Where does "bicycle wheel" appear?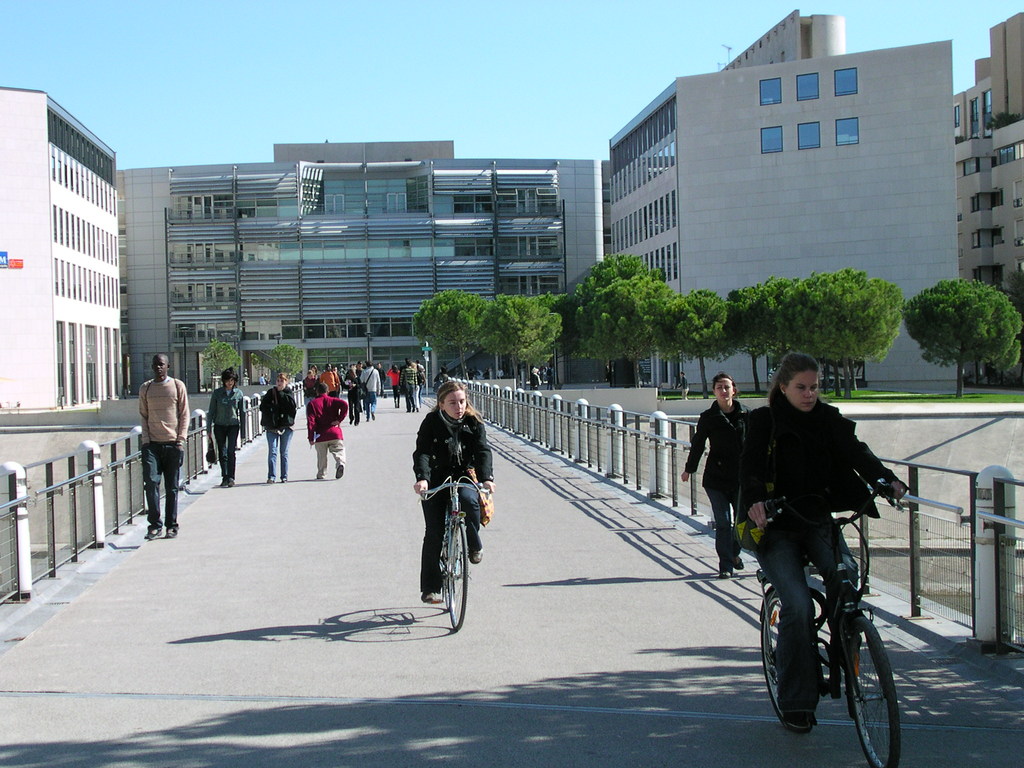
Appears at 758, 585, 786, 729.
